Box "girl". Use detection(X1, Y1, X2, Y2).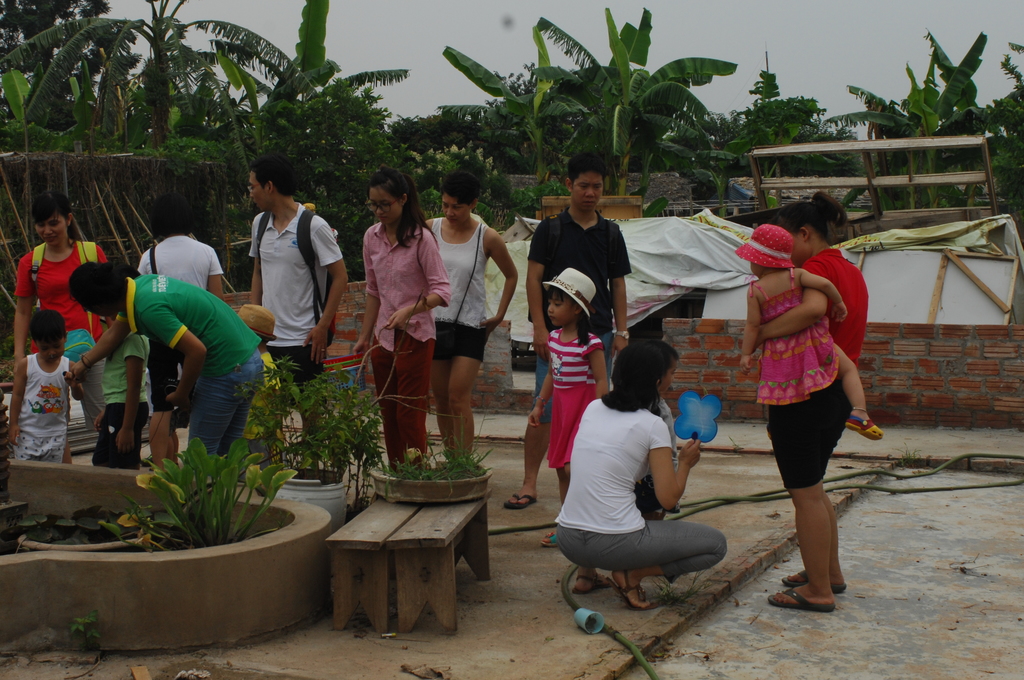
detection(426, 166, 518, 457).
